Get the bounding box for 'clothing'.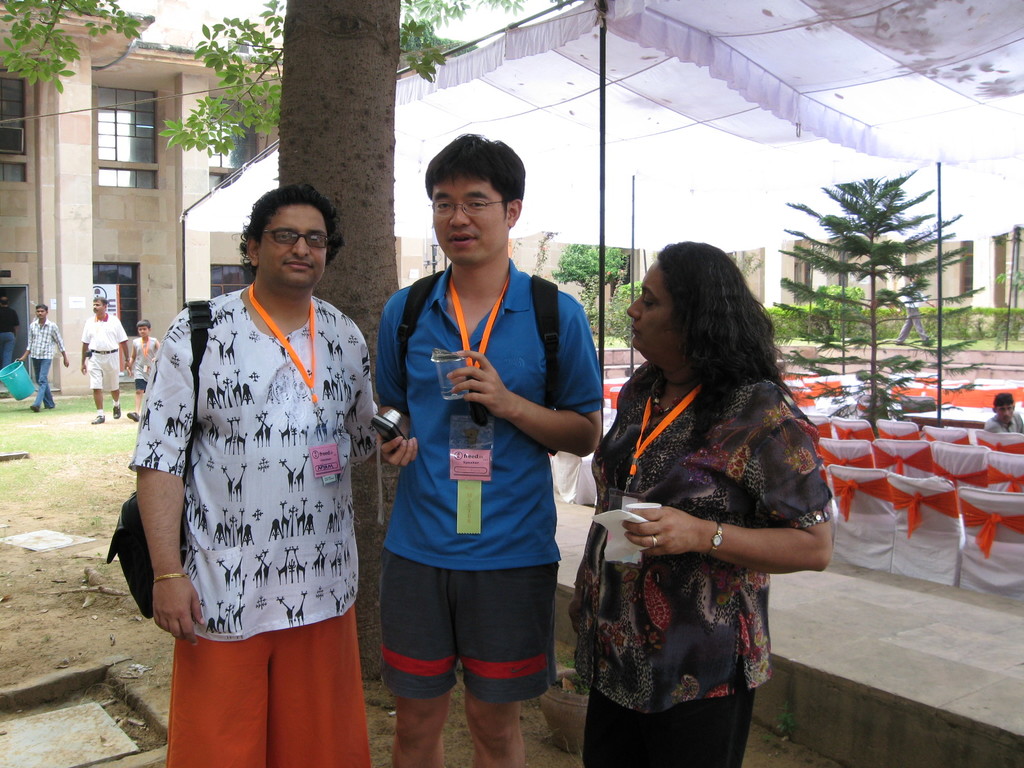
[985, 410, 1023, 434].
